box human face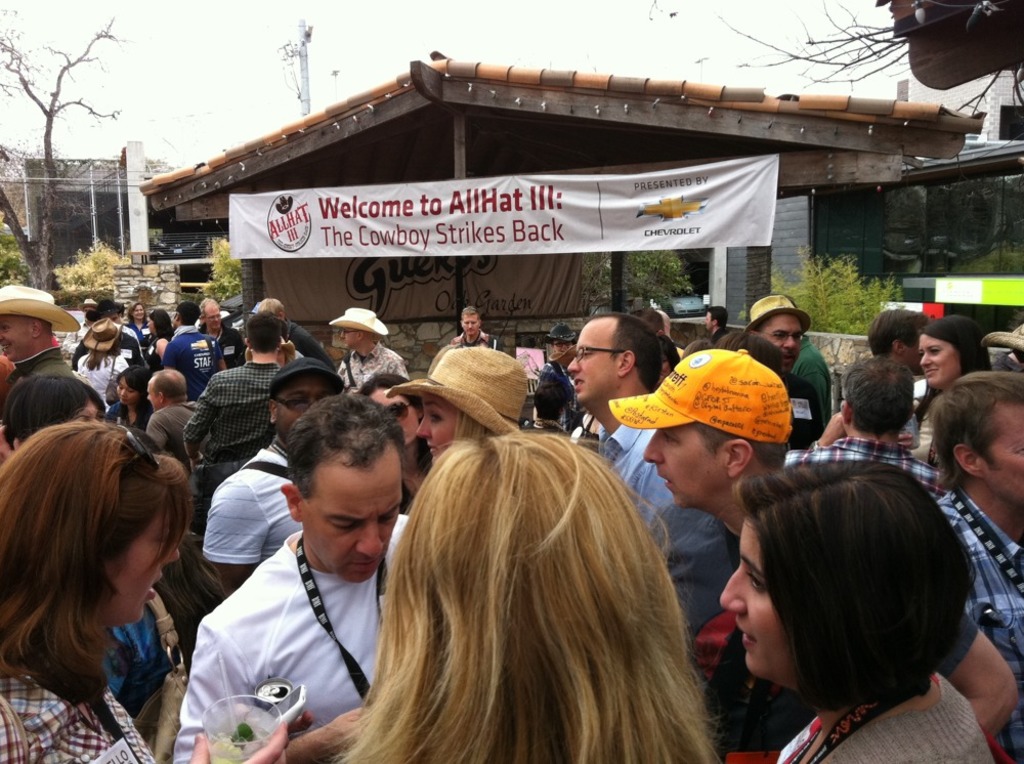
271 376 327 431
